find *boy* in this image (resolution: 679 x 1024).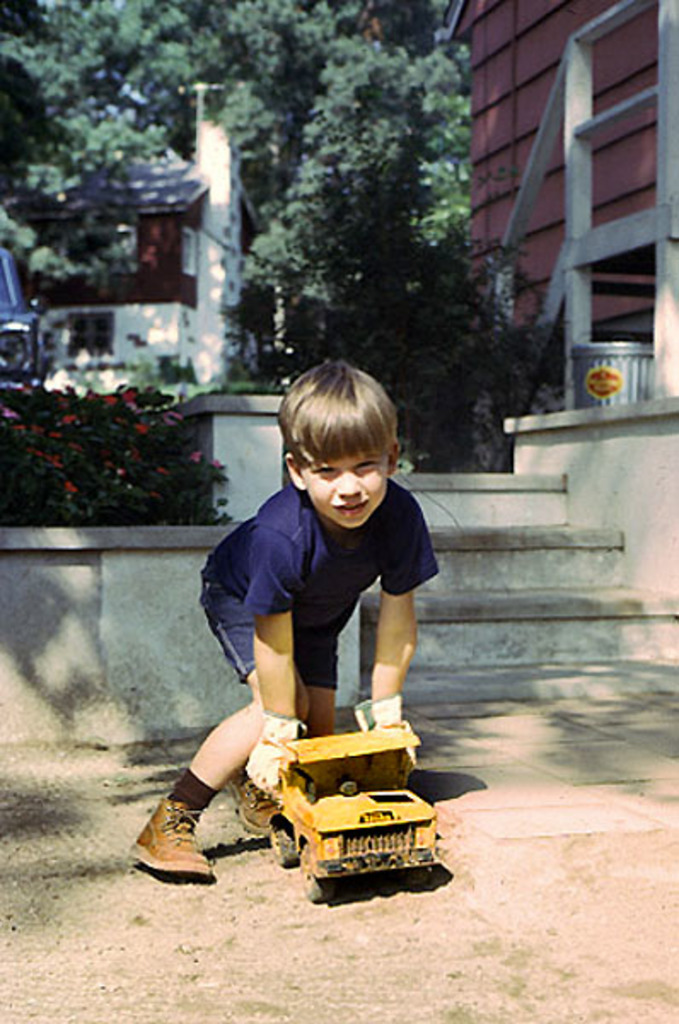
(125, 353, 452, 876).
